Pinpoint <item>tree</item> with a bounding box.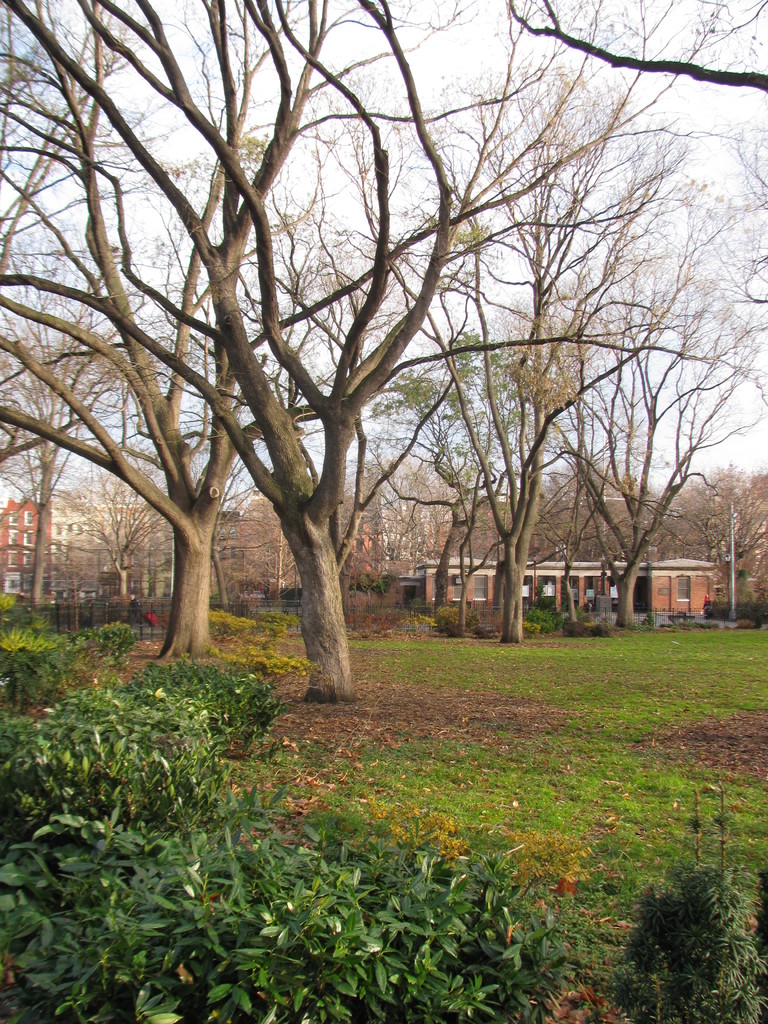
pyautogui.locateOnScreen(597, 869, 755, 1023).
